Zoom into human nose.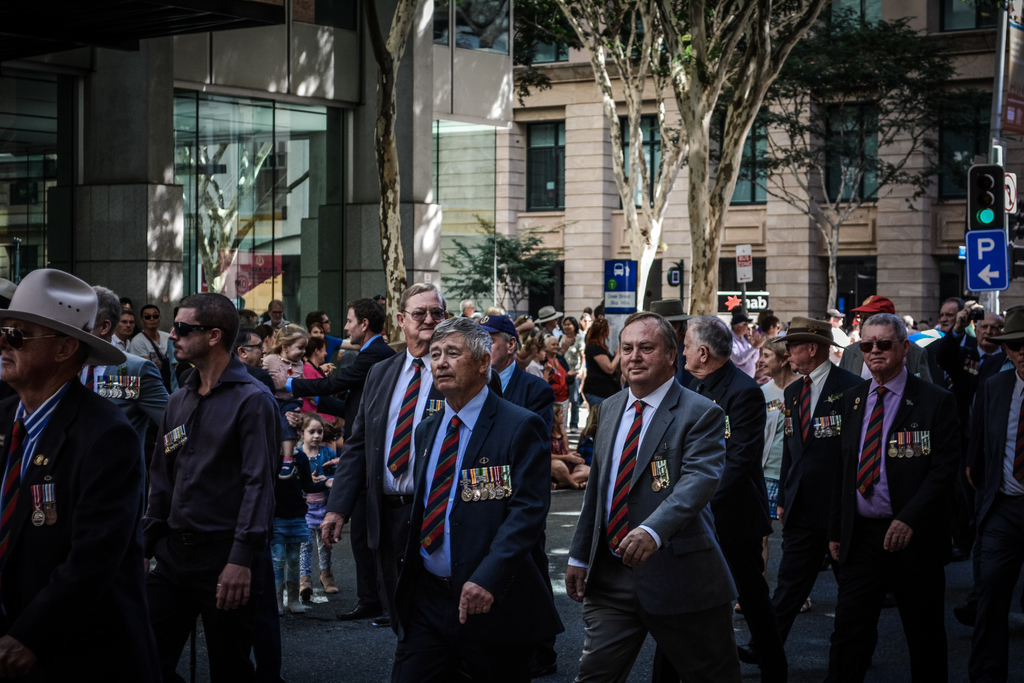
Zoom target: <bbox>341, 321, 346, 331</bbox>.
